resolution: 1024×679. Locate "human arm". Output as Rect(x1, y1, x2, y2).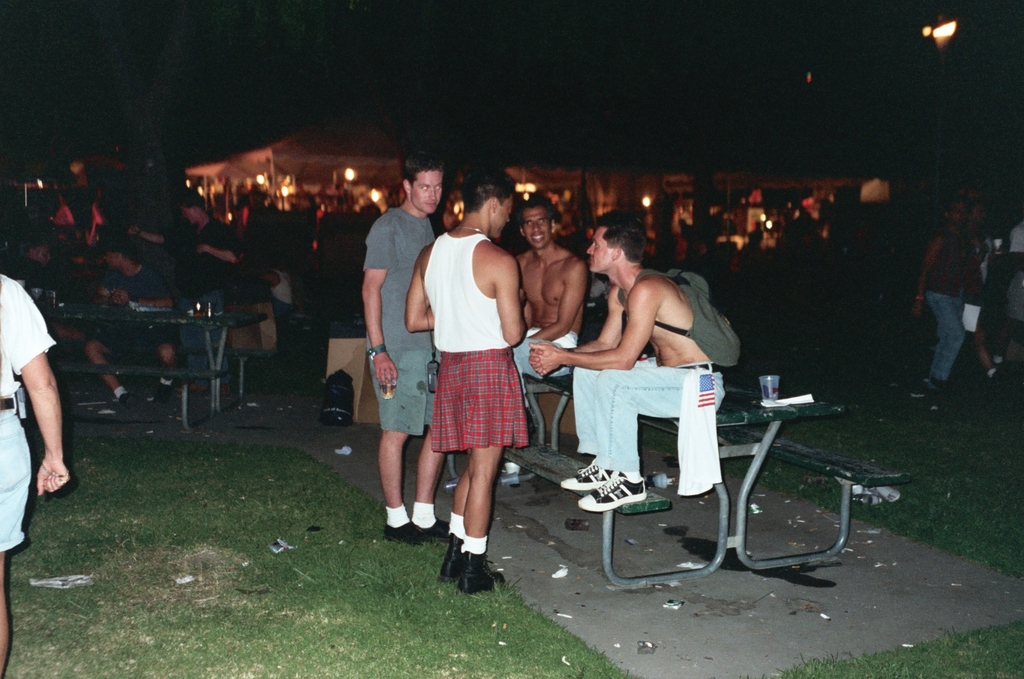
Rect(528, 285, 627, 382).
